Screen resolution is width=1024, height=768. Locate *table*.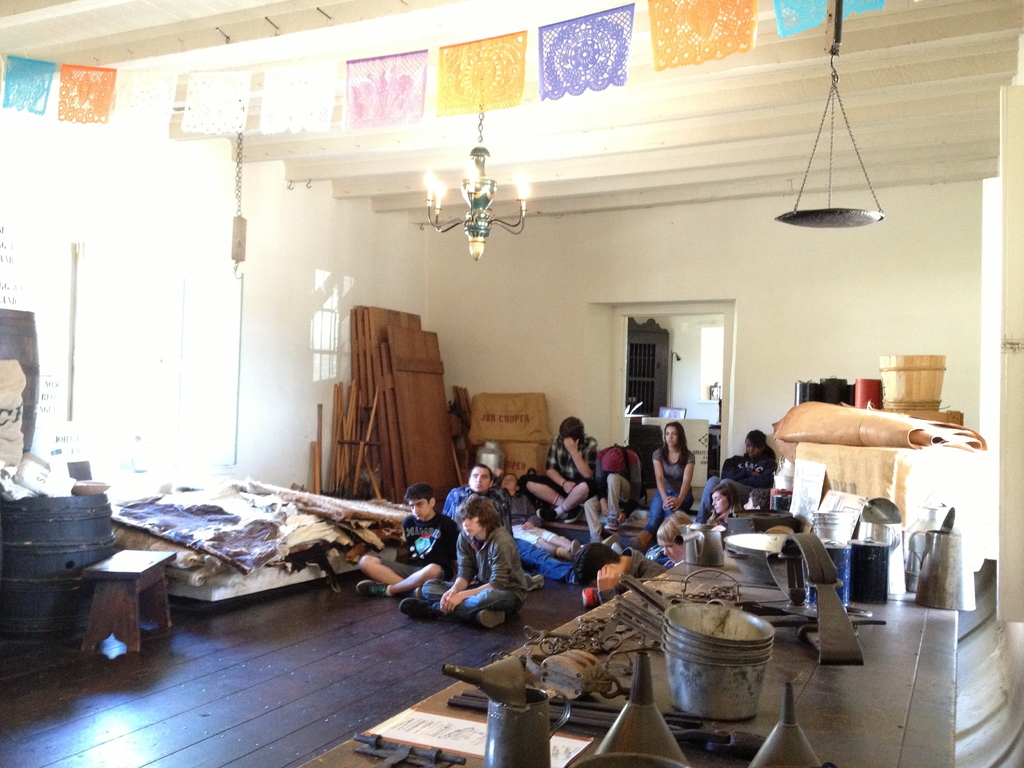
l=306, t=588, r=956, b=767.
